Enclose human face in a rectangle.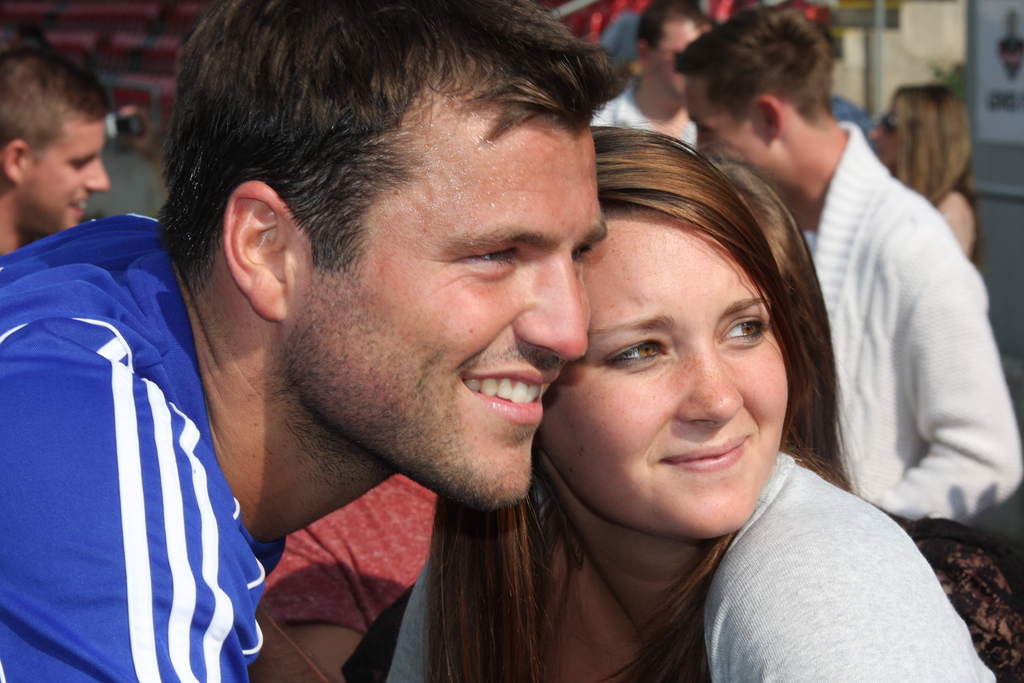
pyautogui.locateOnScreen(280, 68, 604, 514).
